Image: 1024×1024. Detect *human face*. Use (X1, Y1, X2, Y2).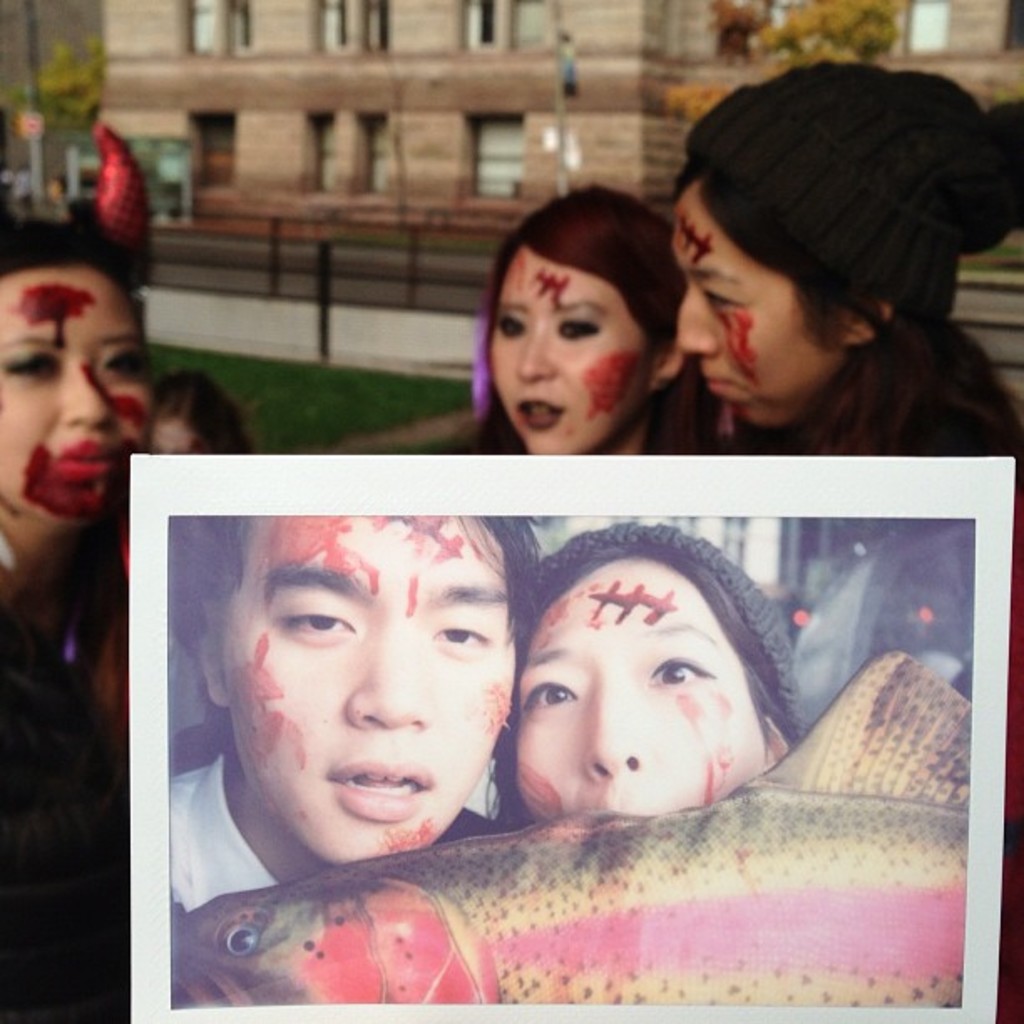
(490, 243, 659, 453).
